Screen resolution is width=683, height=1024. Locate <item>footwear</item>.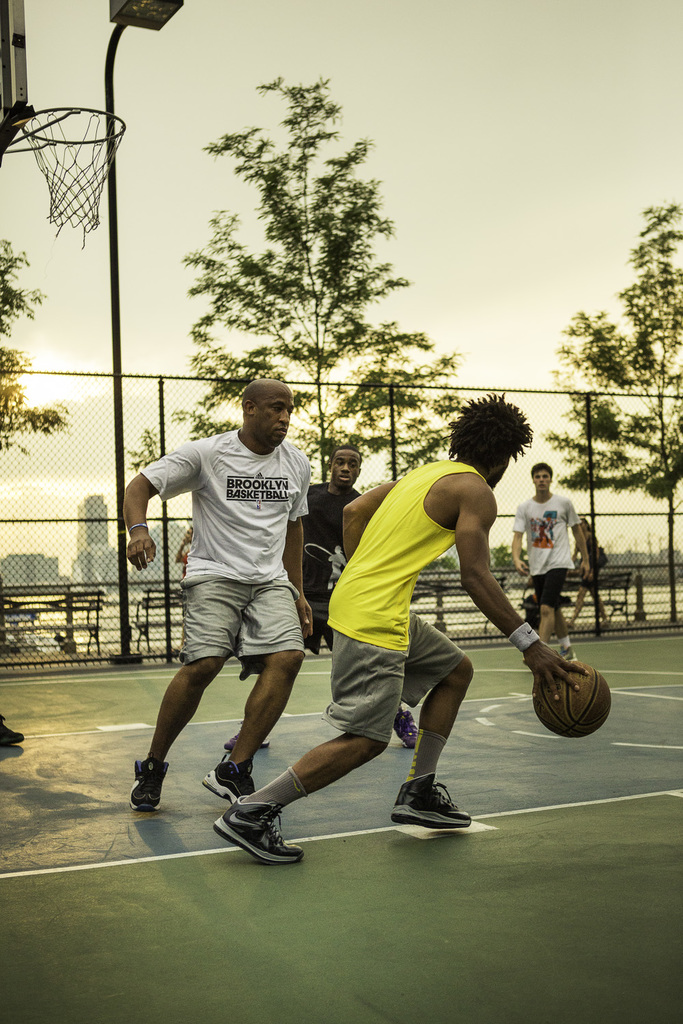
bbox(204, 757, 258, 803).
